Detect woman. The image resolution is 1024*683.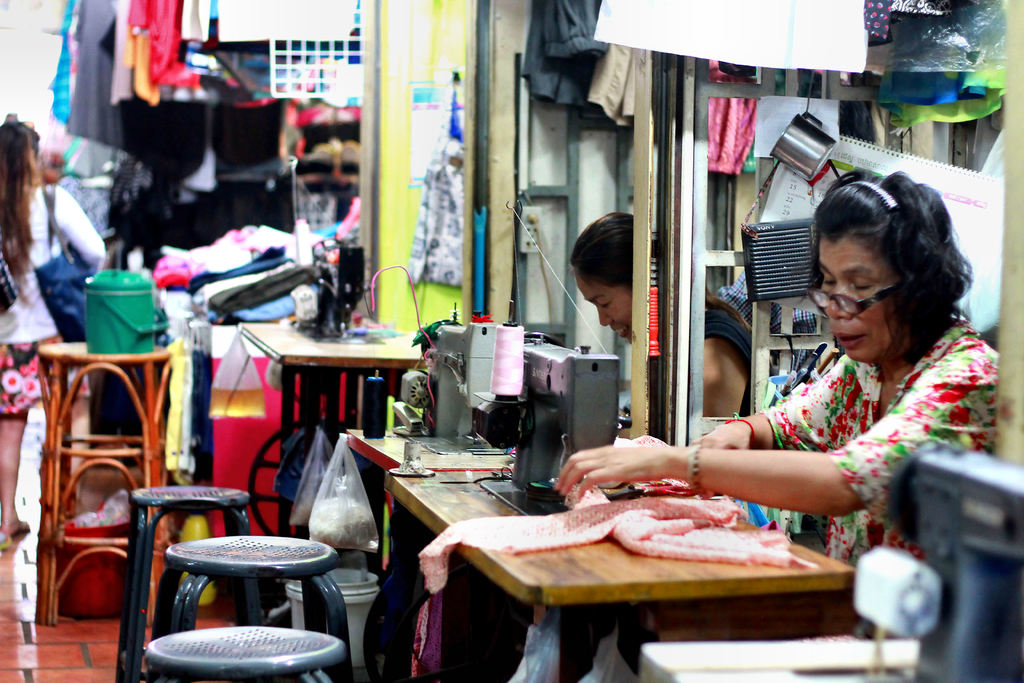
[left=689, top=172, right=1002, bottom=572].
